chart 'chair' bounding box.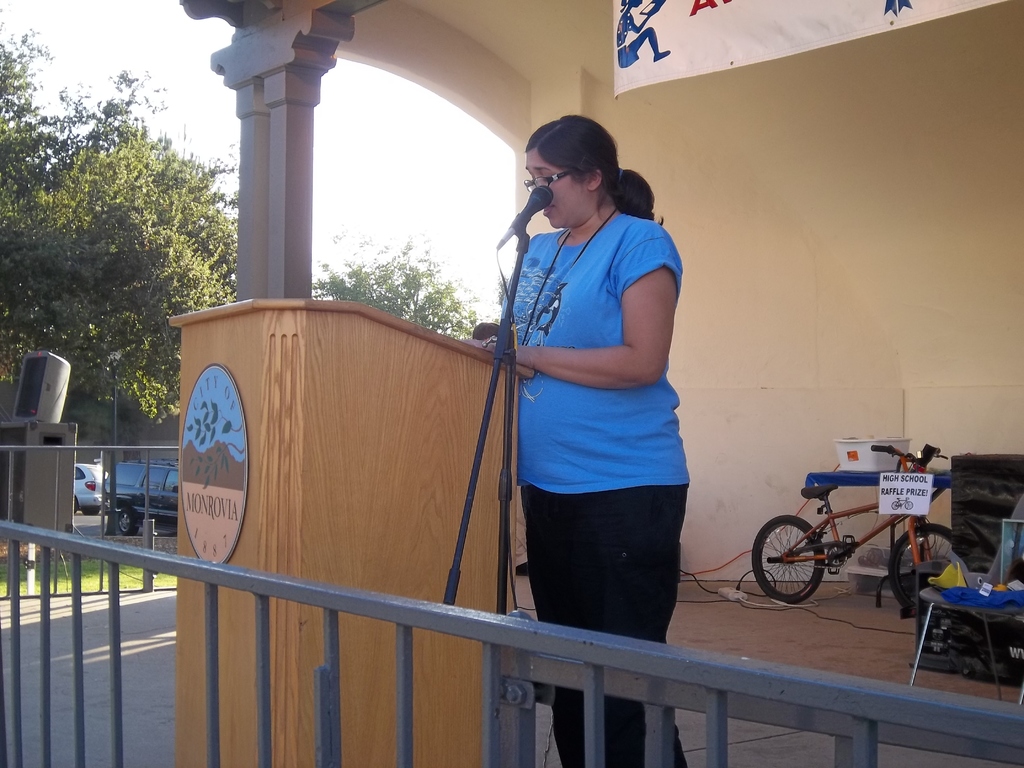
Charted: l=919, t=493, r=1023, b=703.
